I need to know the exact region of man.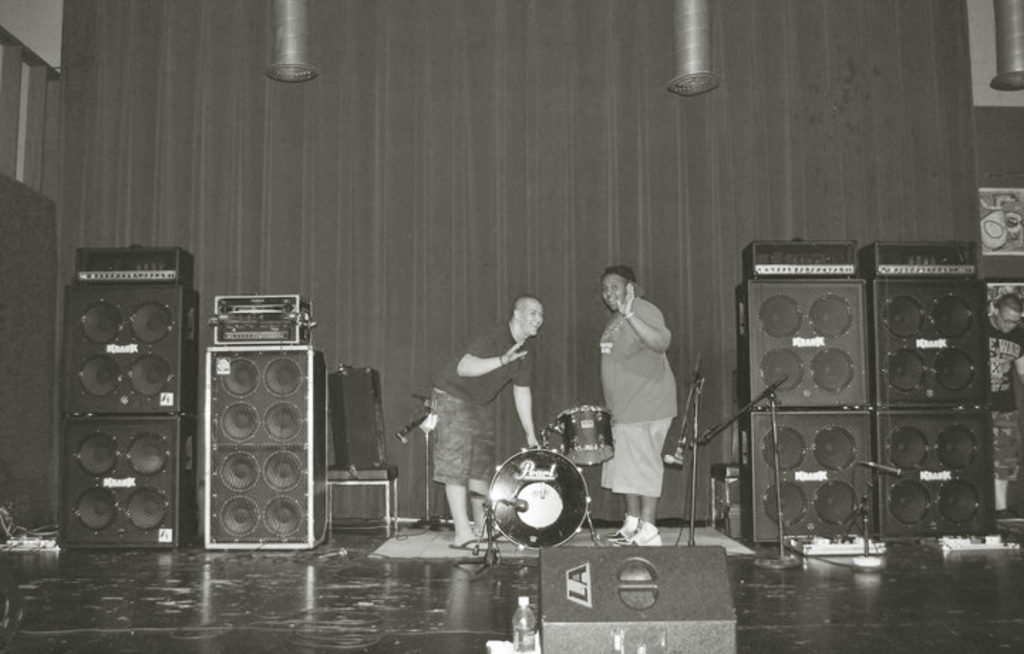
Region: {"left": 435, "top": 313, "right": 560, "bottom": 518}.
